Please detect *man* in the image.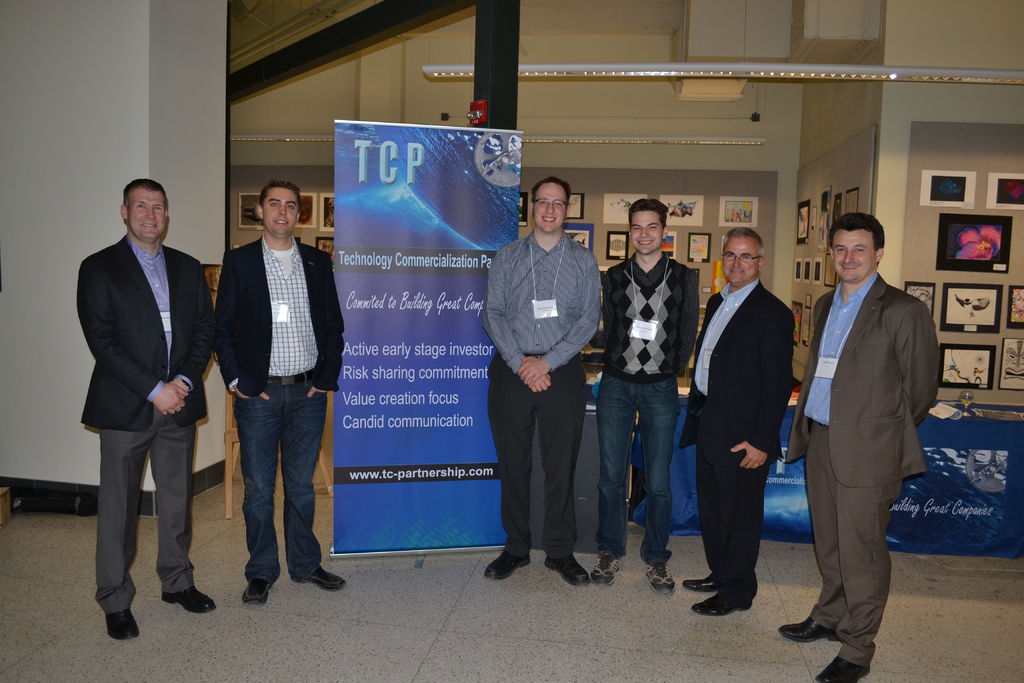
[788,179,940,651].
